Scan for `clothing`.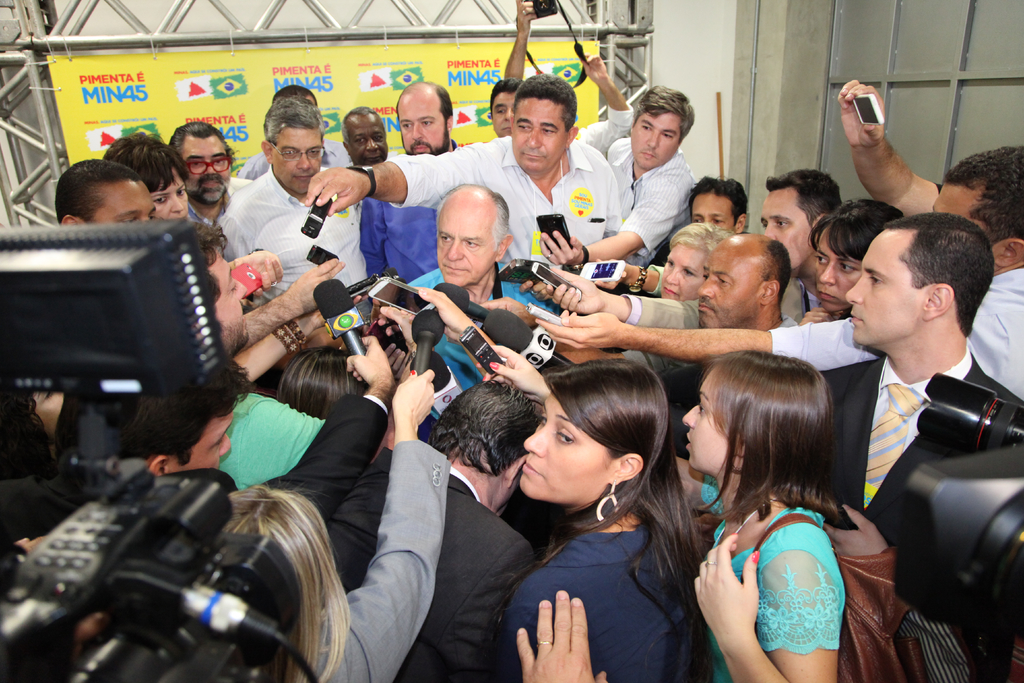
Scan result: <box>239,156,371,319</box>.
